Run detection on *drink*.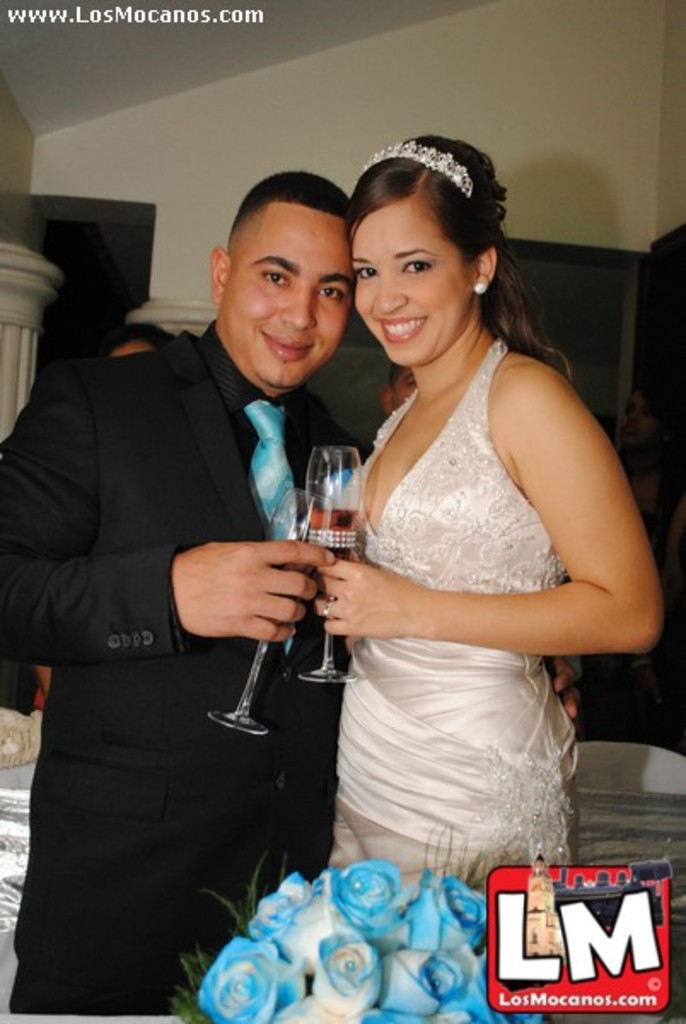
Result: [283, 445, 358, 538].
